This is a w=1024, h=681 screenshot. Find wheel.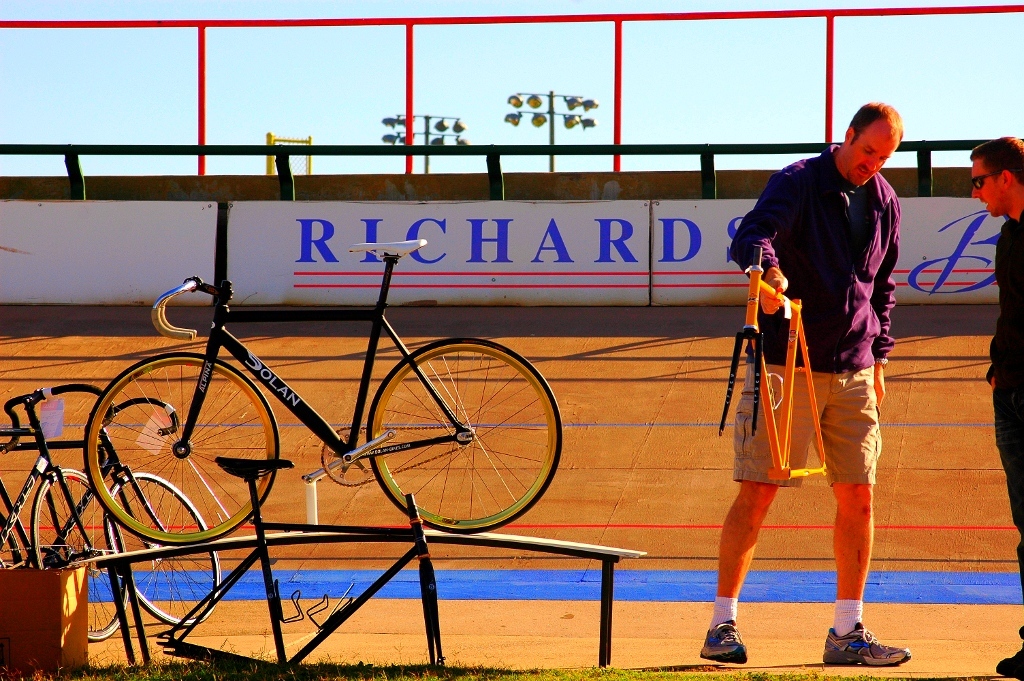
Bounding box: box=[83, 351, 279, 553].
